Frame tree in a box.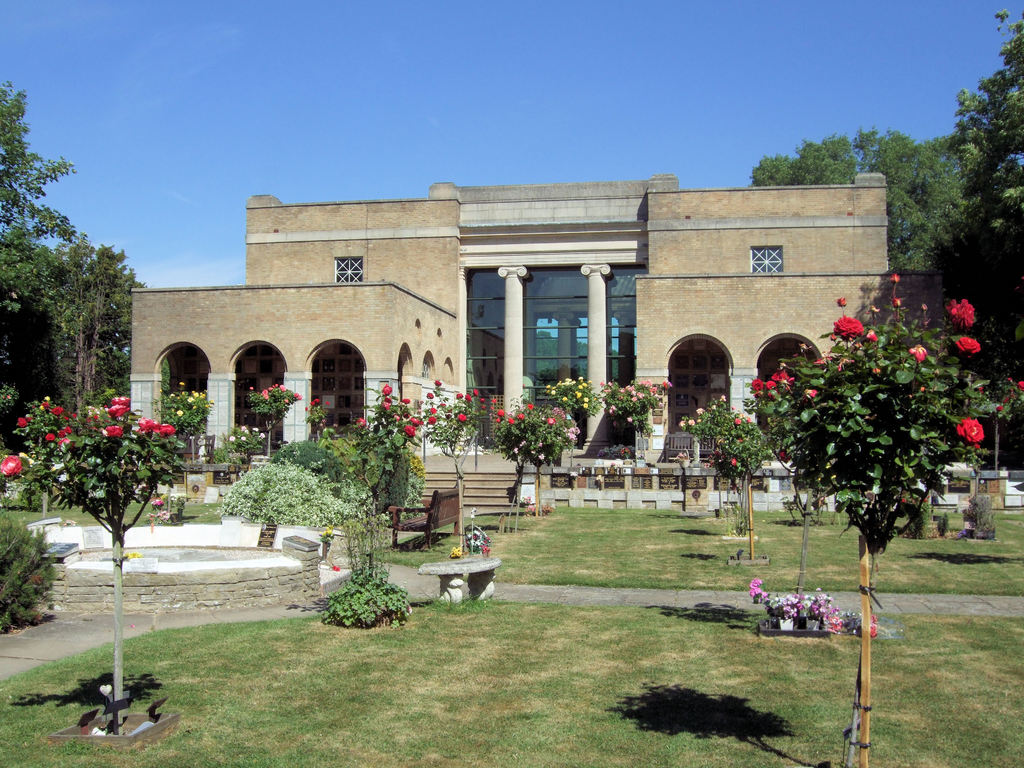
left=22, top=330, right=189, bottom=694.
